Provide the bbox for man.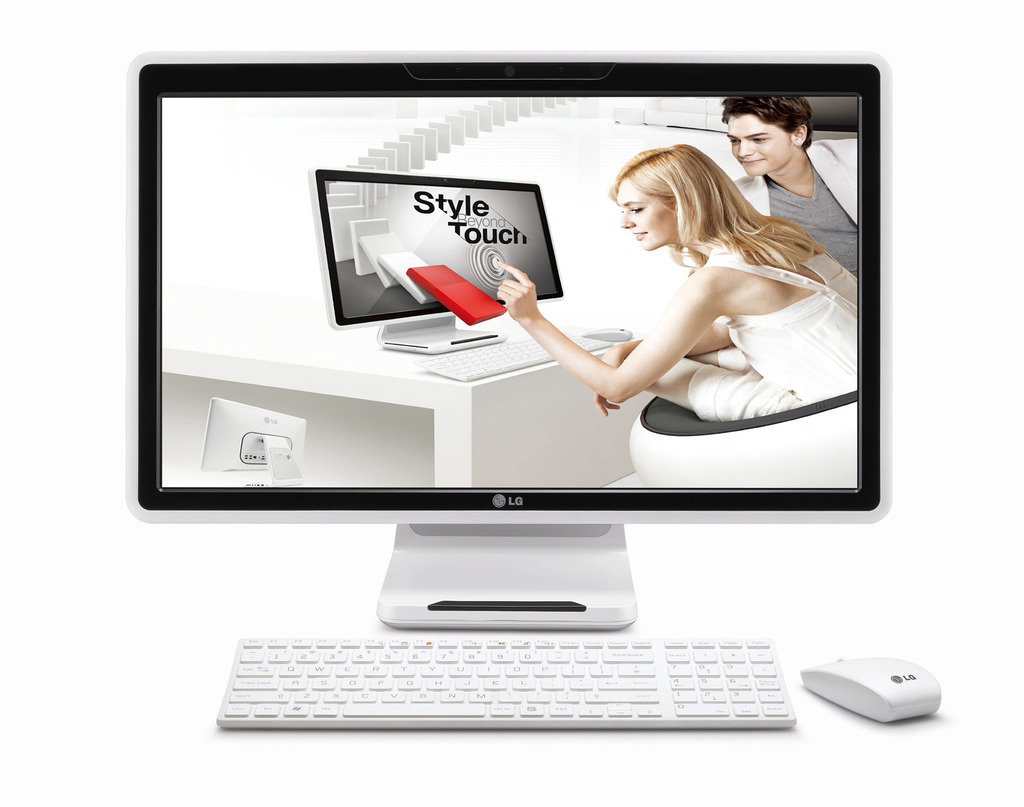
pyautogui.locateOnScreen(719, 95, 857, 280).
